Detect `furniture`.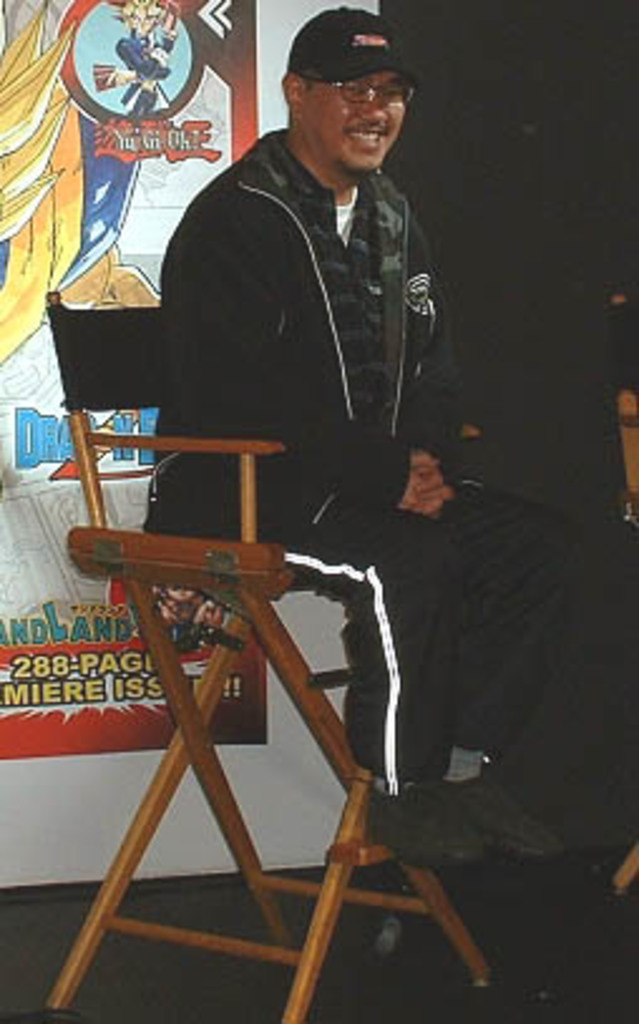
Detected at bbox(40, 287, 516, 1021).
